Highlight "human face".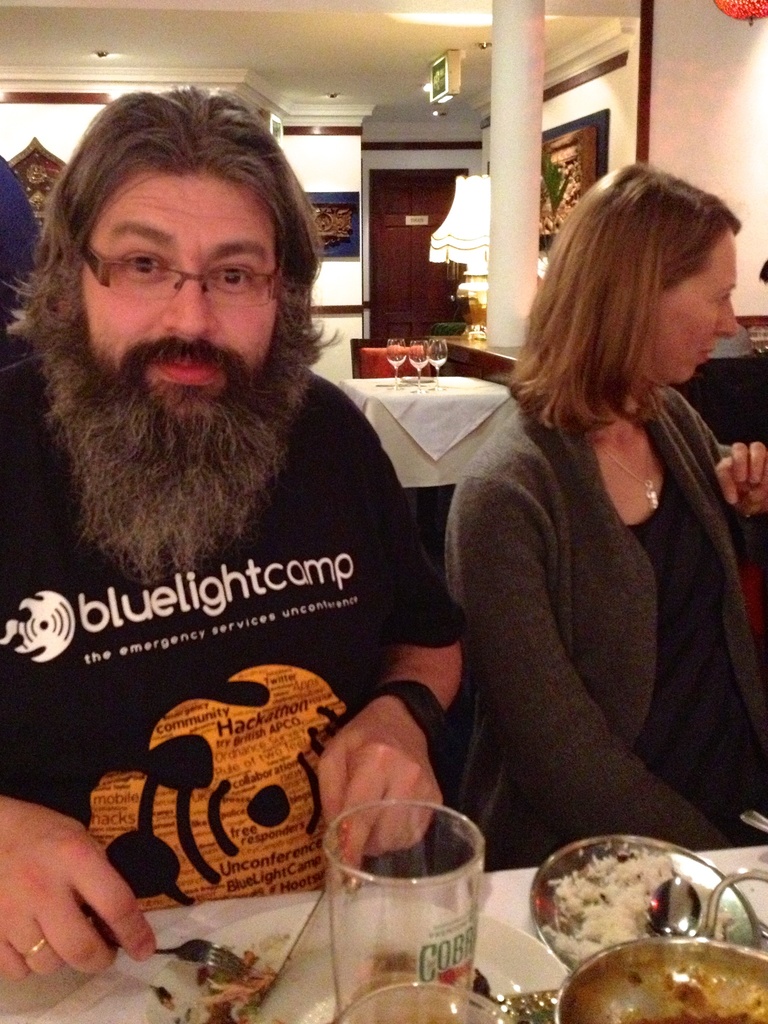
Highlighted region: (left=47, top=161, right=317, bottom=571).
